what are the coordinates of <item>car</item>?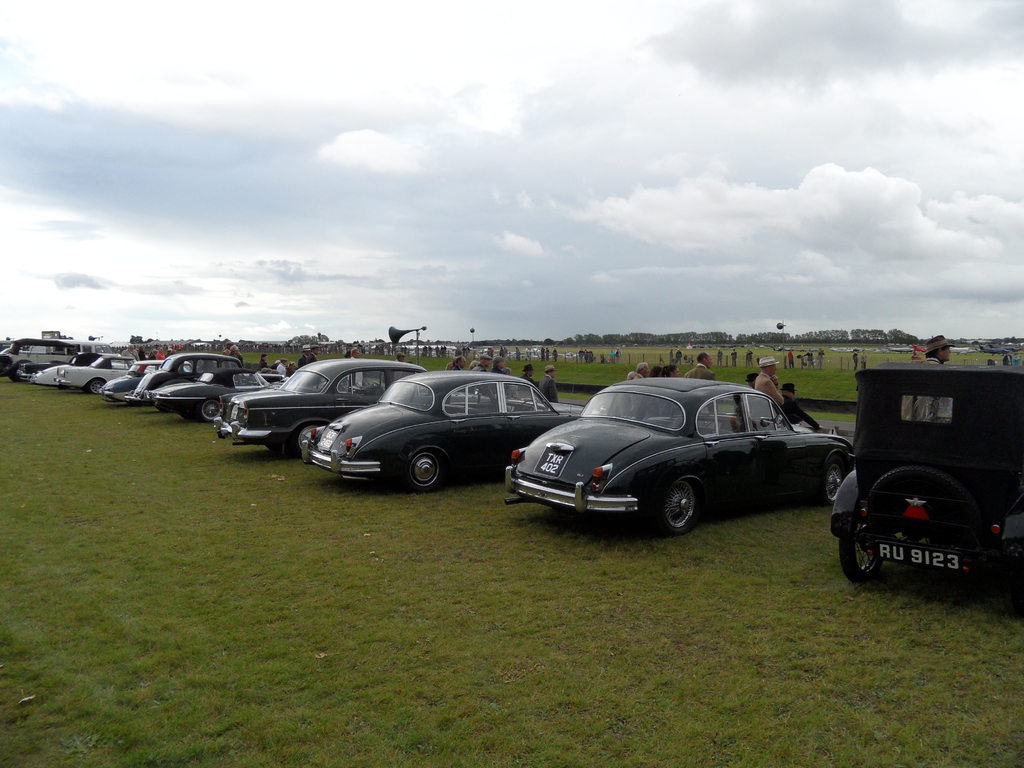
bbox(296, 365, 596, 494).
